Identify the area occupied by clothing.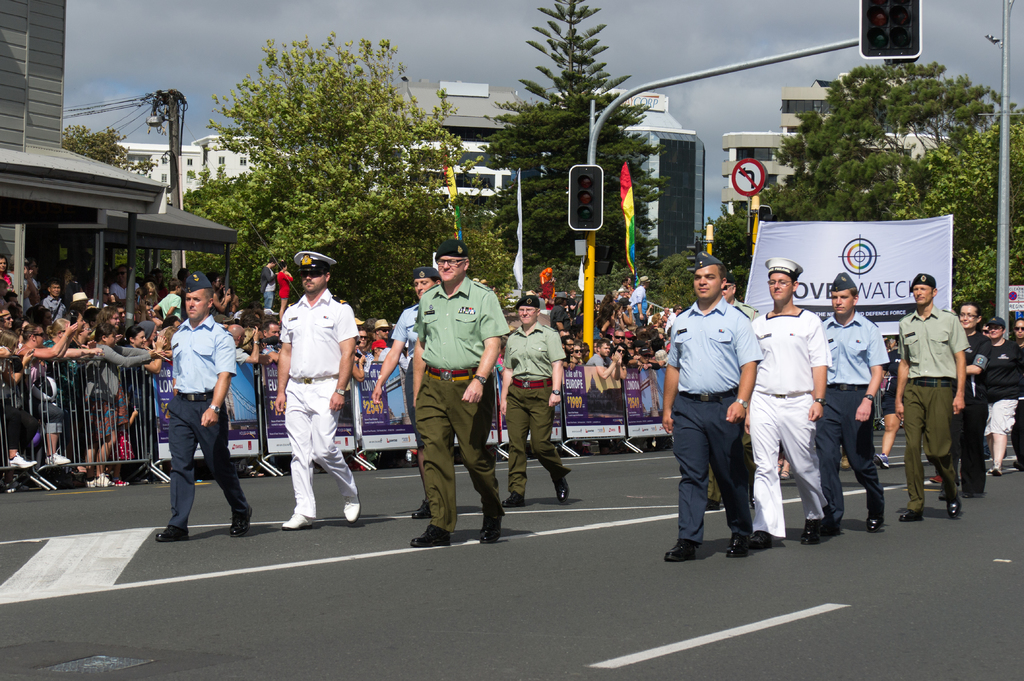
Area: 415:279:506:532.
